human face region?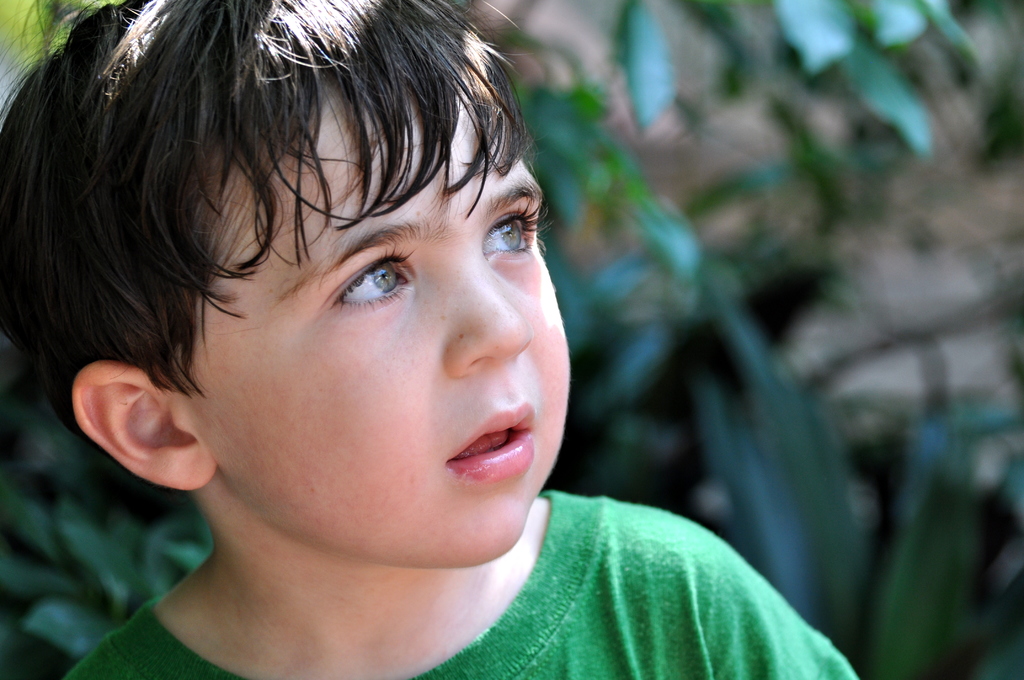
175,71,572,562
